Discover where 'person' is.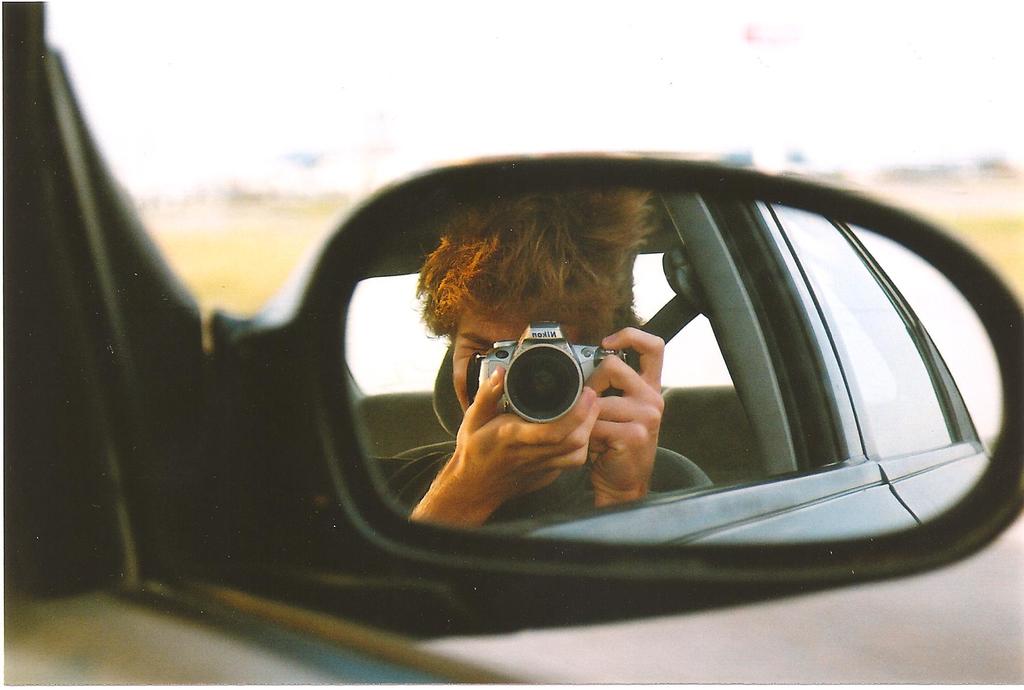
Discovered at detection(389, 264, 735, 547).
